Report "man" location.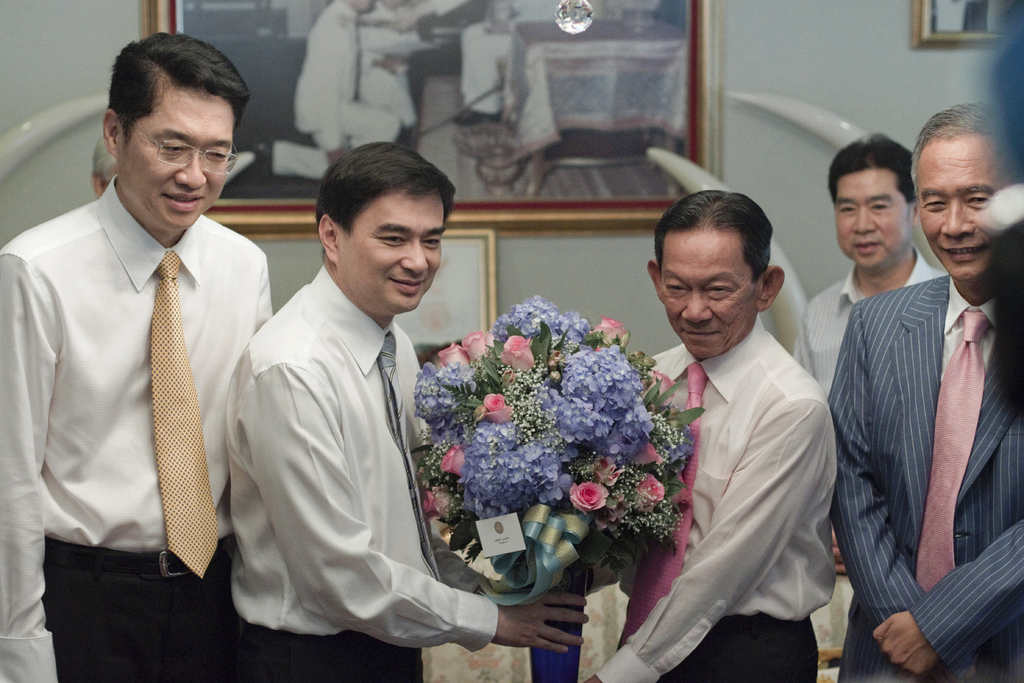
Report: {"left": 92, "top": 136, "right": 118, "bottom": 201}.
